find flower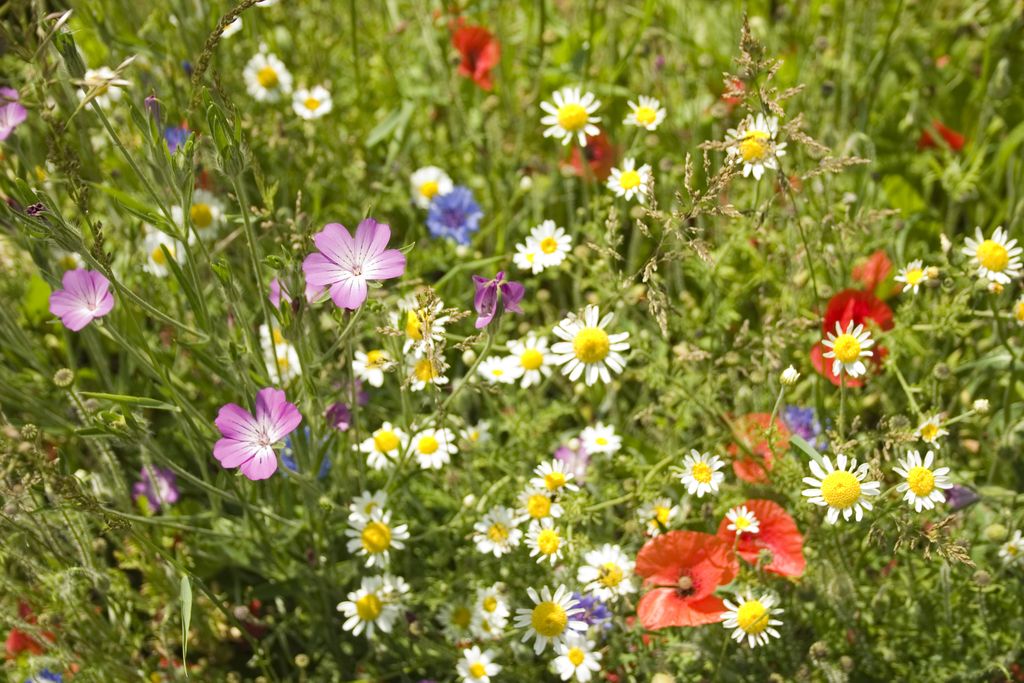
<box>1007,286,1023,323</box>
